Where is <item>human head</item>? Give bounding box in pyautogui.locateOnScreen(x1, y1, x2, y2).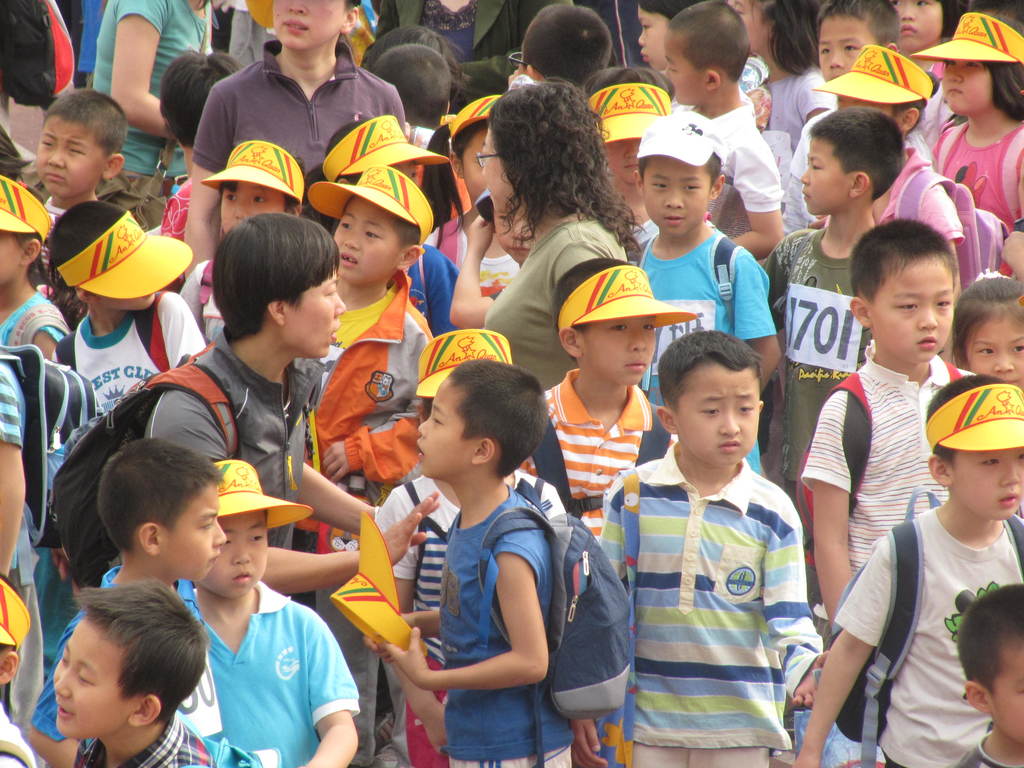
pyautogui.locateOnScreen(275, 0, 355, 49).
